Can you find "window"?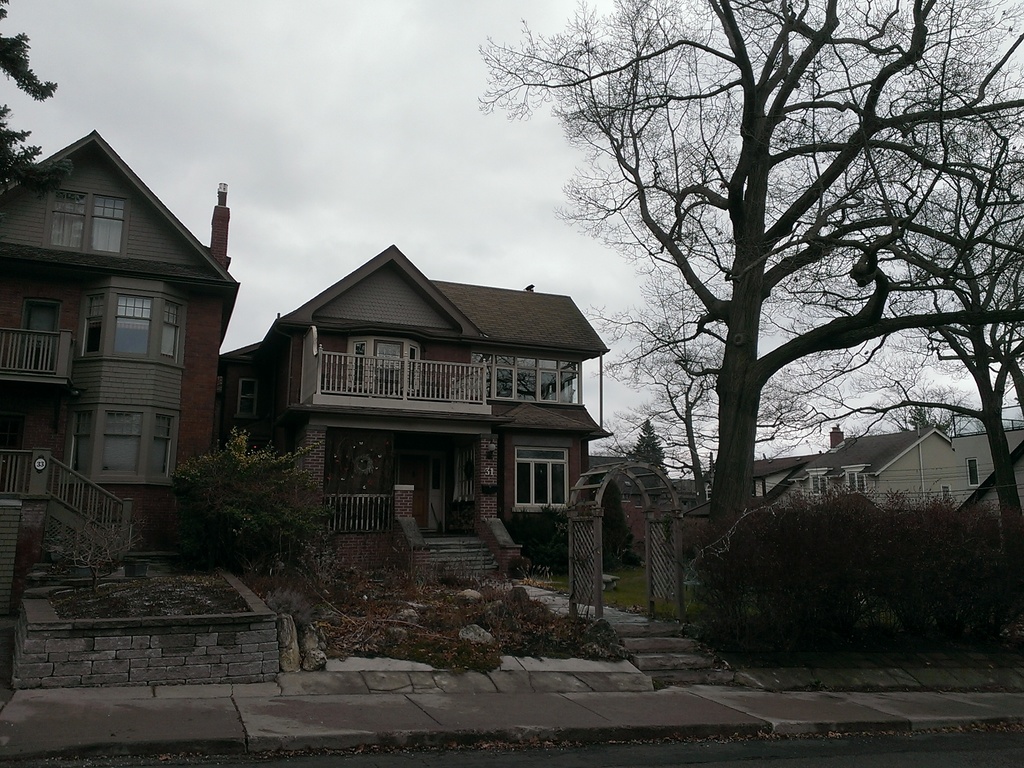
Yes, bounding box: [151, 415, 171, 474].
